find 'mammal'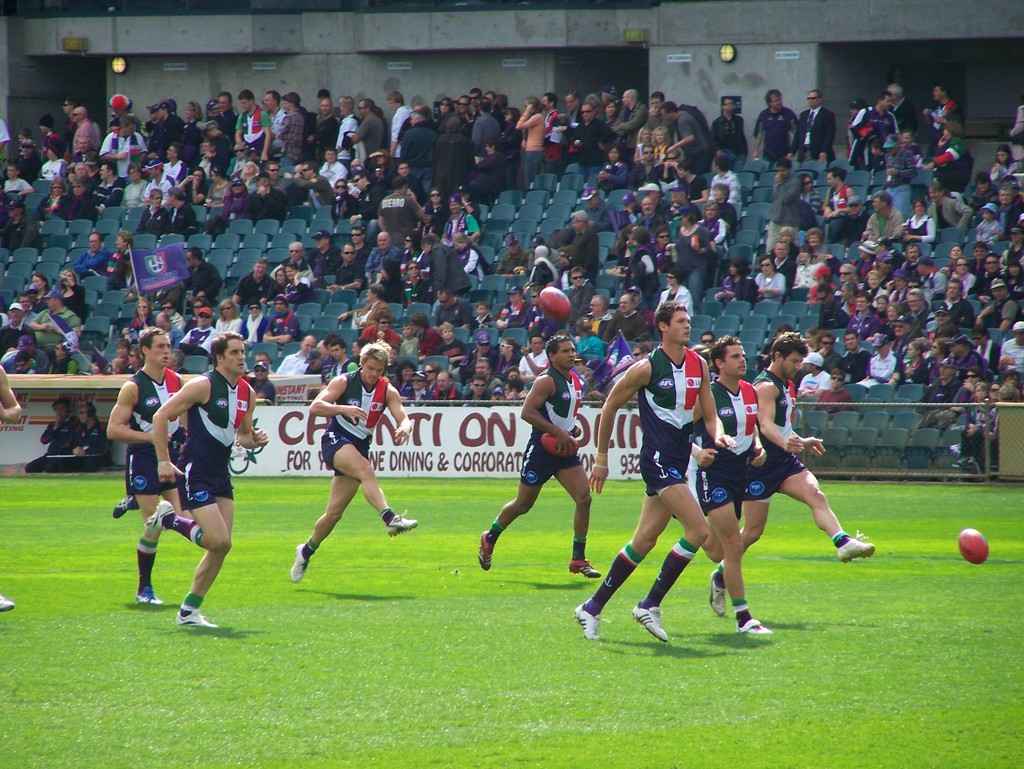
bbox=[143, 328, 272, 630]
